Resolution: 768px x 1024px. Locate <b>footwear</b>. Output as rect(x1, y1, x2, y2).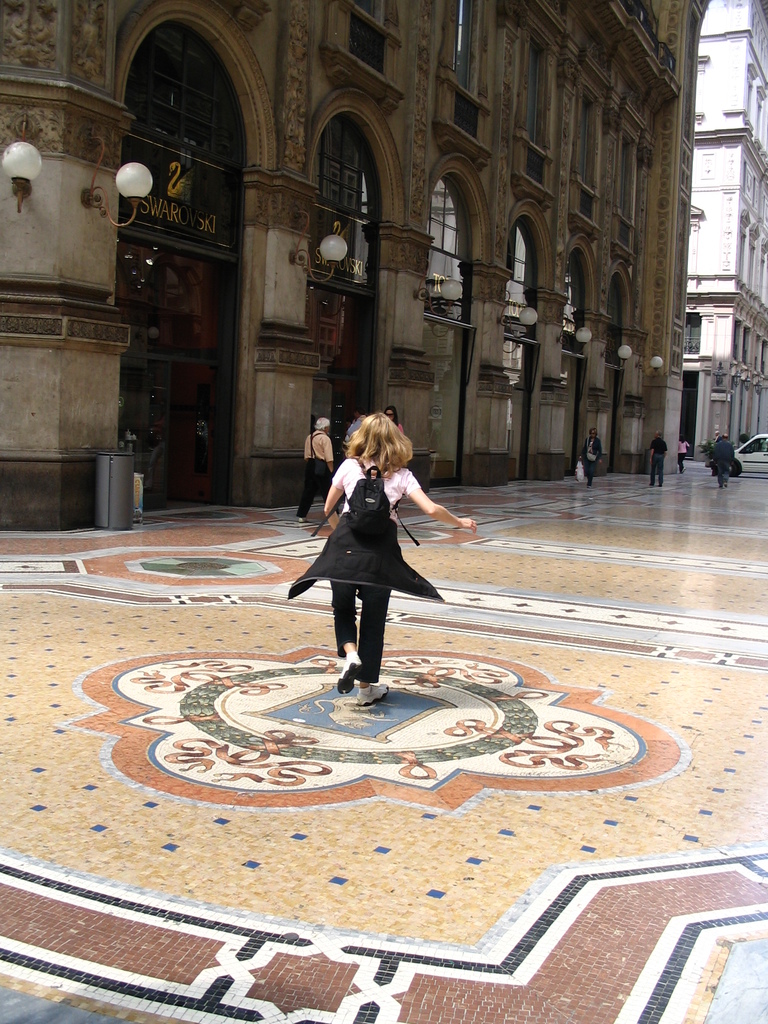
rect(358, 680, 393, 703).
